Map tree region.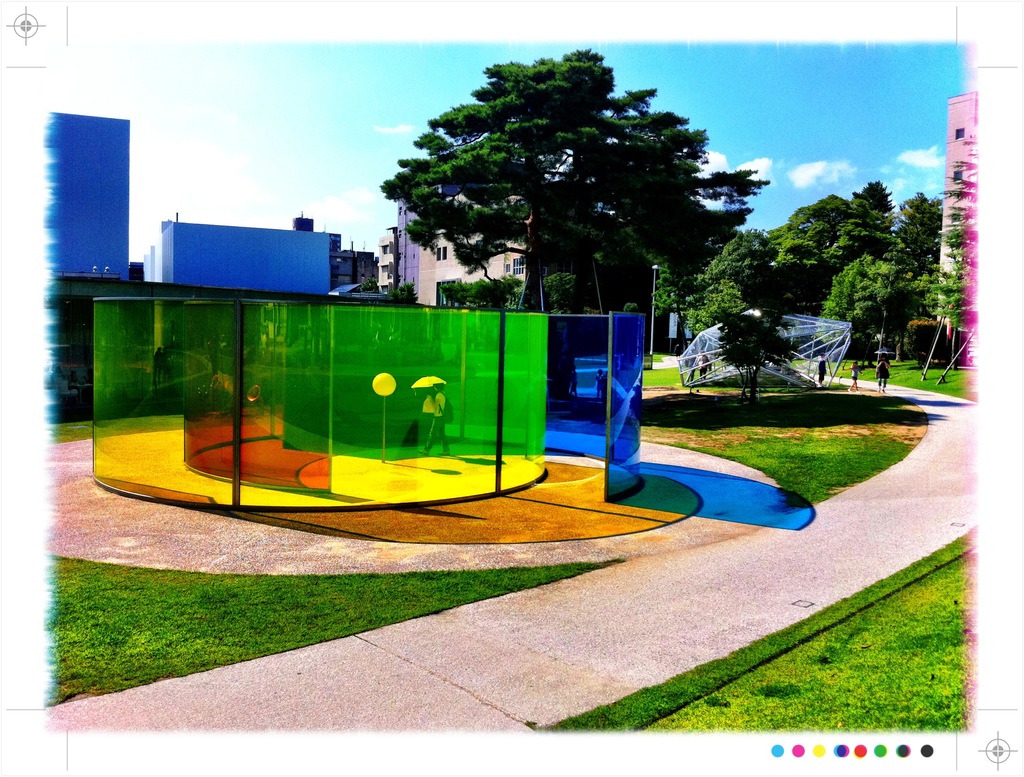
Mapped to (753,187,845,310).
